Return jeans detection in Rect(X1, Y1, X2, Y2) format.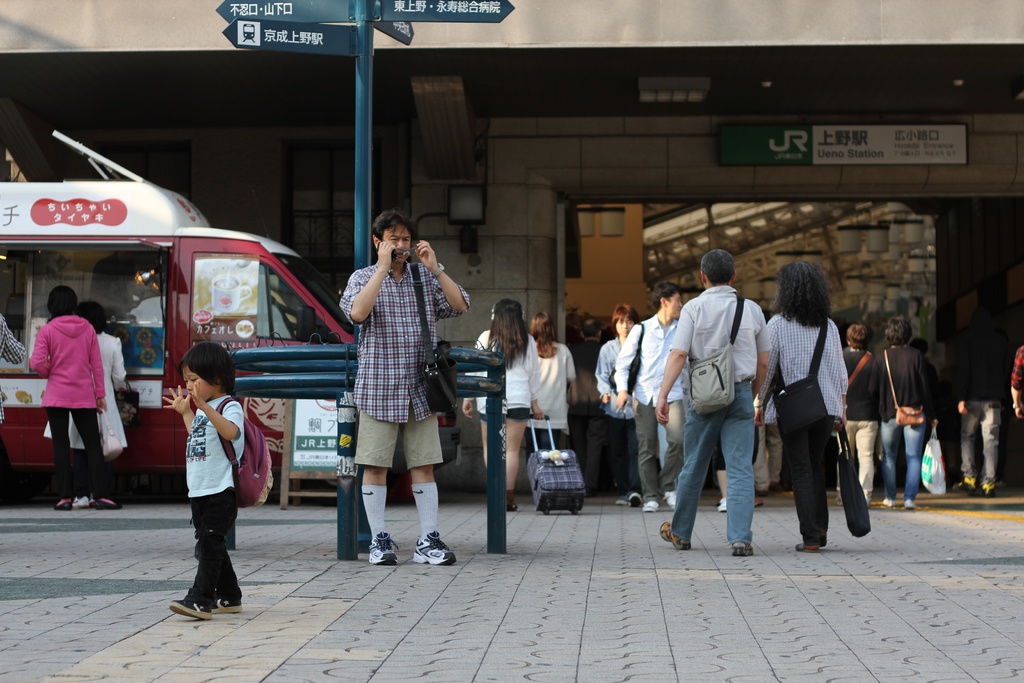
Rect(670, 378, 764, 541).
